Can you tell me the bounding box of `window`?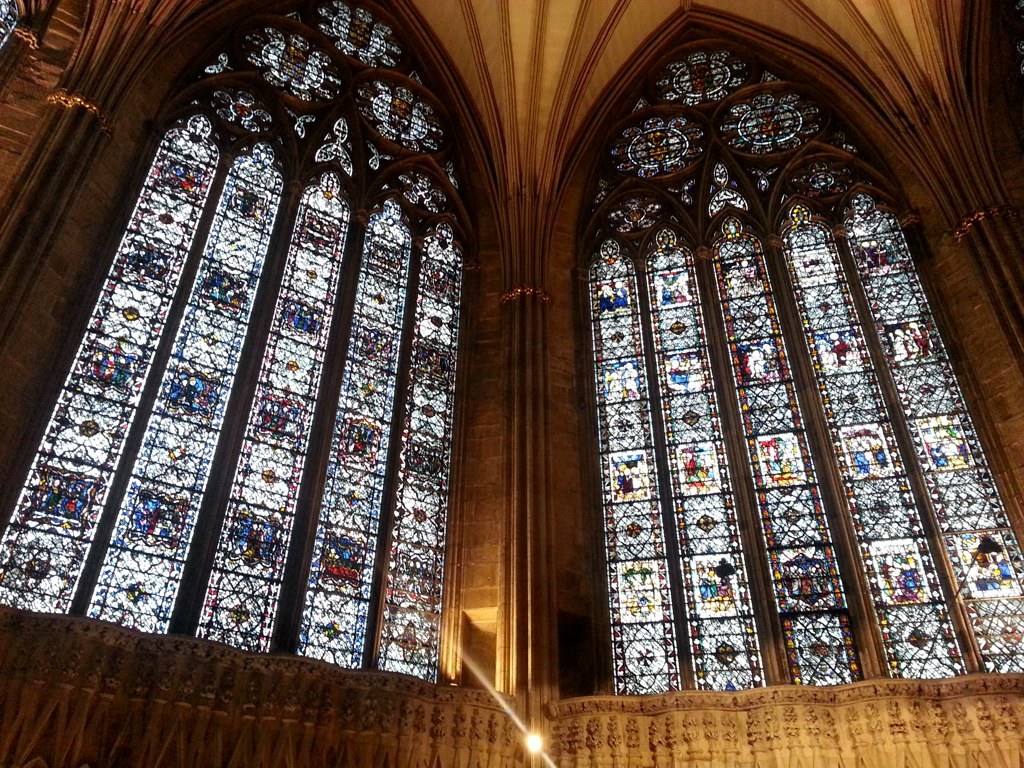
0/0/457/691.
